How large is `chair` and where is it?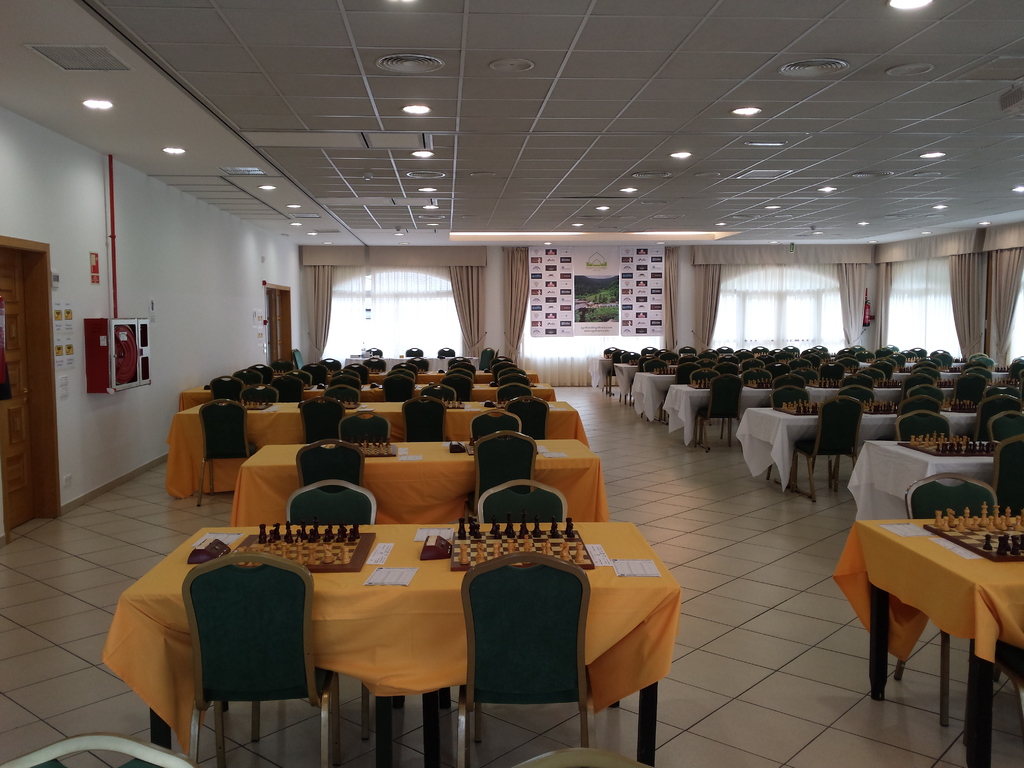
Bounding box: x1=0 y1=733 x2=202 y2=767.
